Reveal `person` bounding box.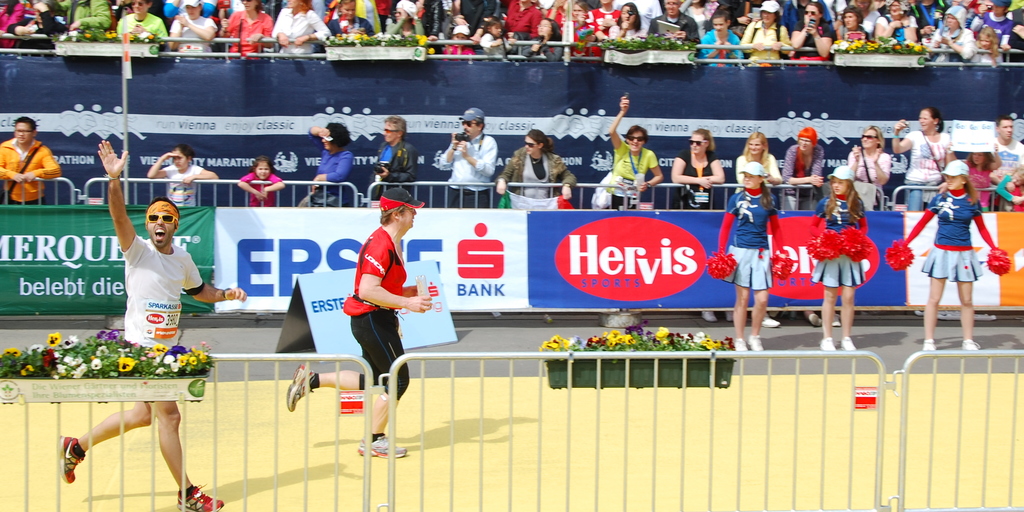
Revealed: [434, 109, 499, 205].
